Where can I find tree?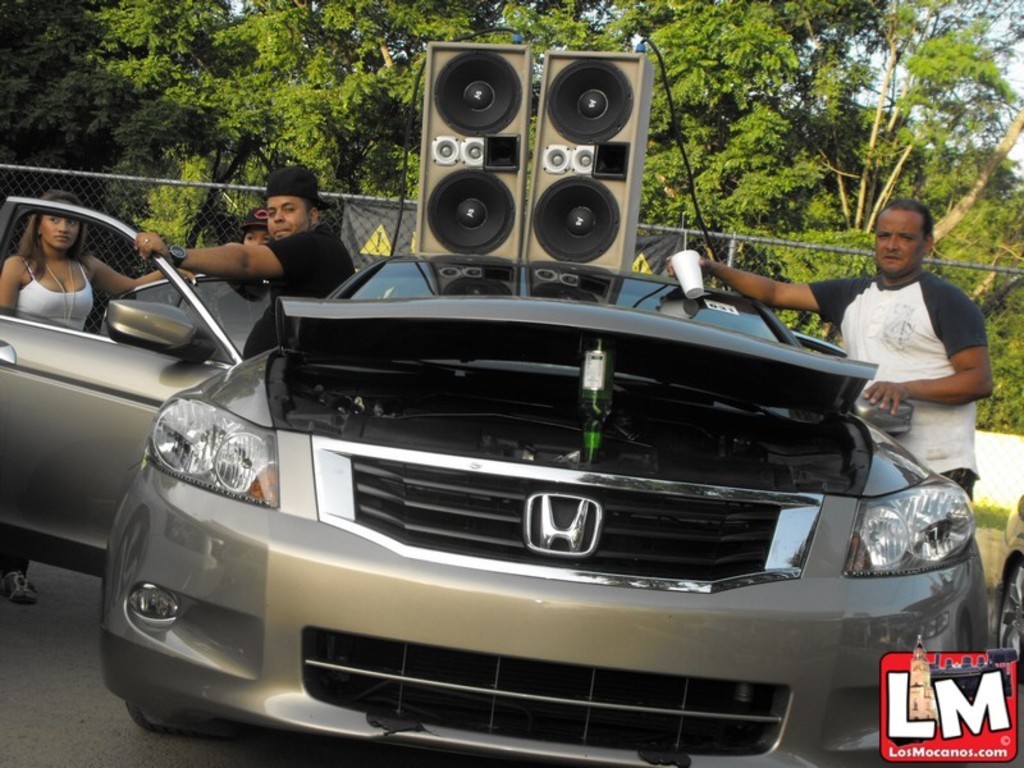
You can find it at BBox(79, 0, 419, 251).
